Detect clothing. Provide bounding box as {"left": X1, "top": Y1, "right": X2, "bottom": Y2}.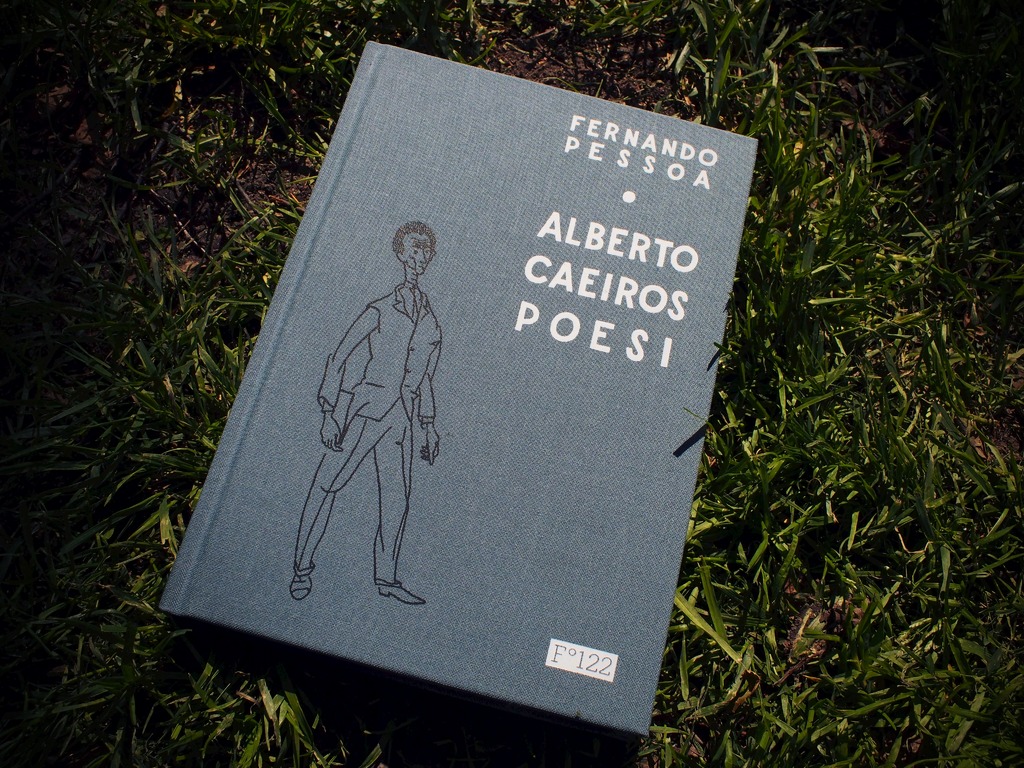
{"left": 292, "top": 284, "right": 440, "bottom": 583}.
